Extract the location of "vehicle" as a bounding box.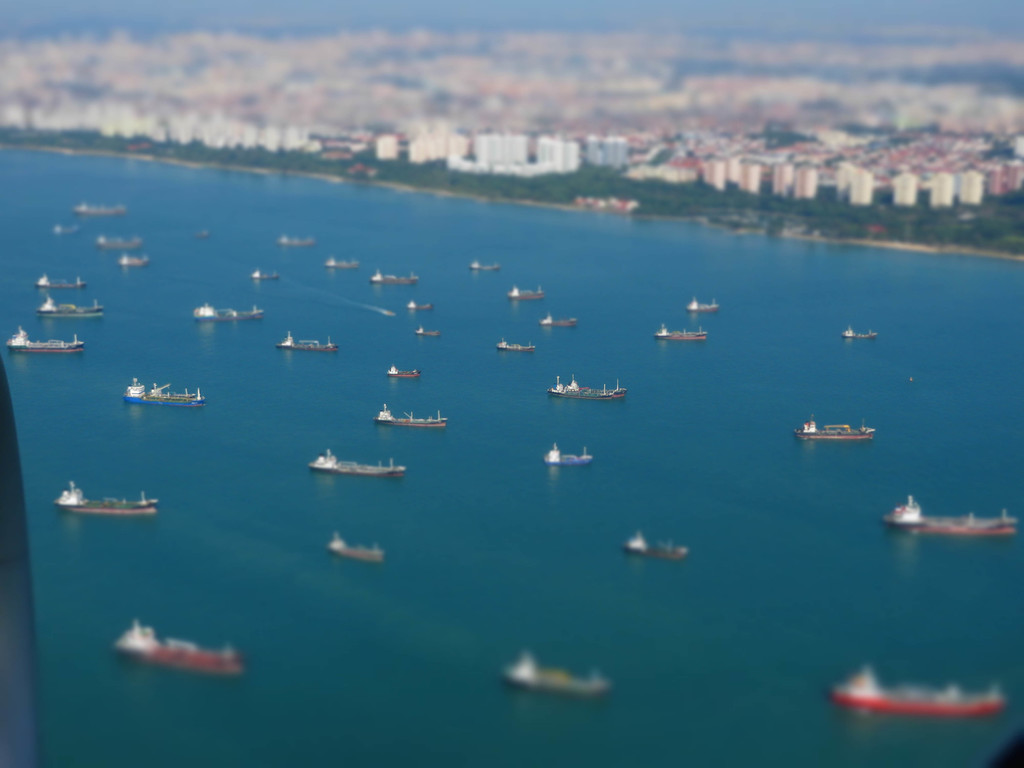
{"x1": 115, "y1": 616, "x2": 245, "y2": 679}.
